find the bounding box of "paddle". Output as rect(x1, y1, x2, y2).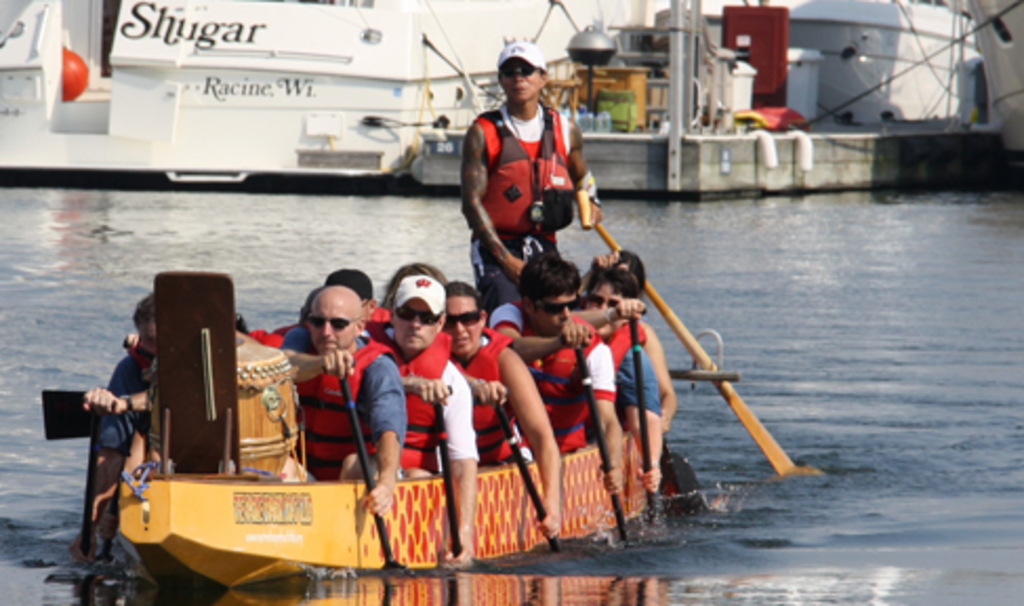
rect(101, 404, 145, 564).
